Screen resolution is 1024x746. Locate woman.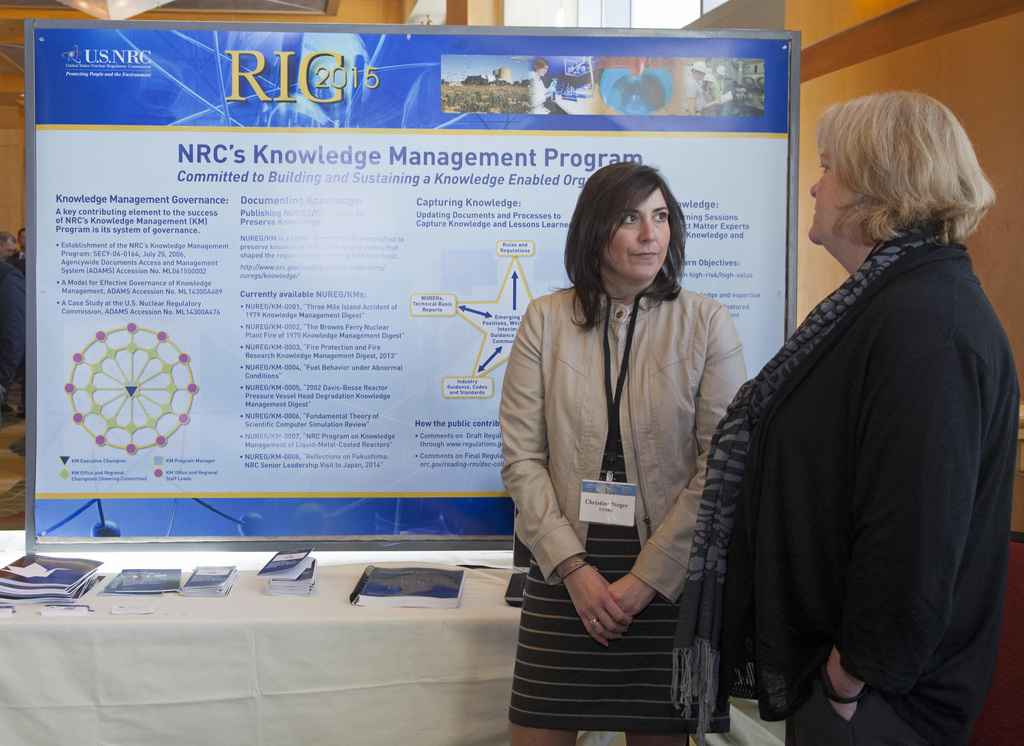
(x1=701, y1=70, x2=723, y2=119).
